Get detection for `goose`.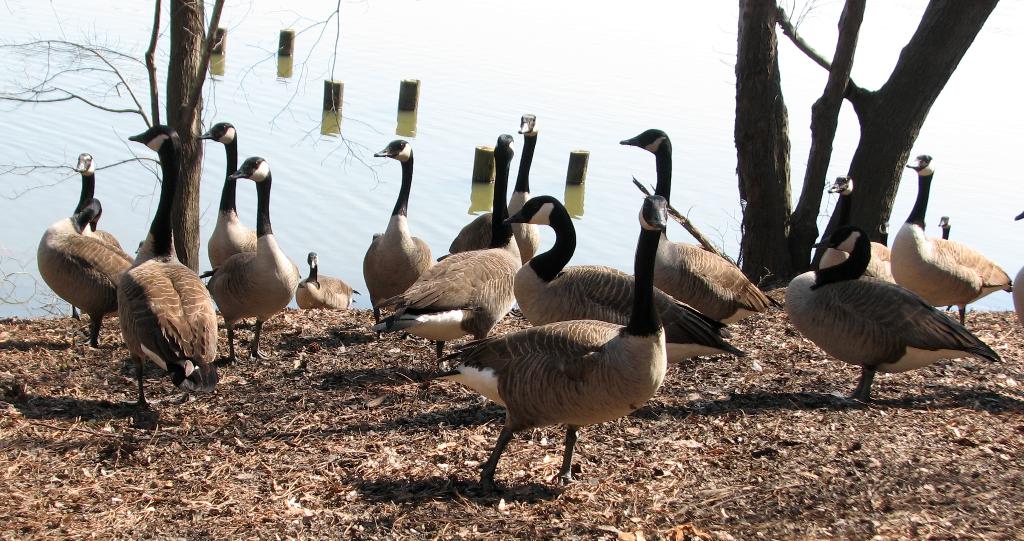
Detection: 207 152 302 361.
